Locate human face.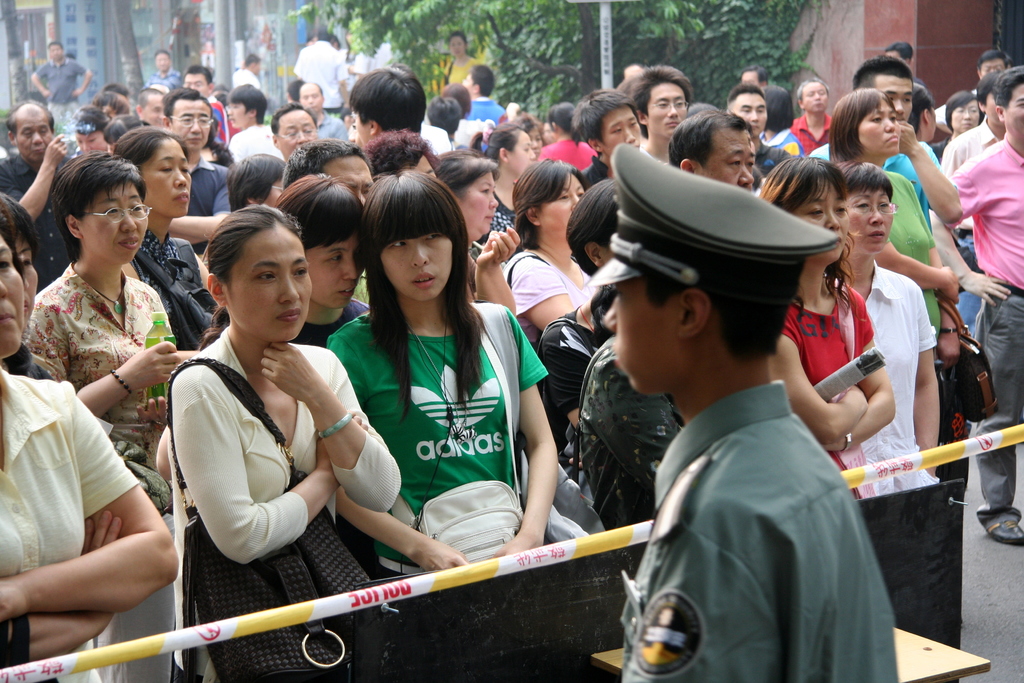
Bounding box: 540:173:584:234.
